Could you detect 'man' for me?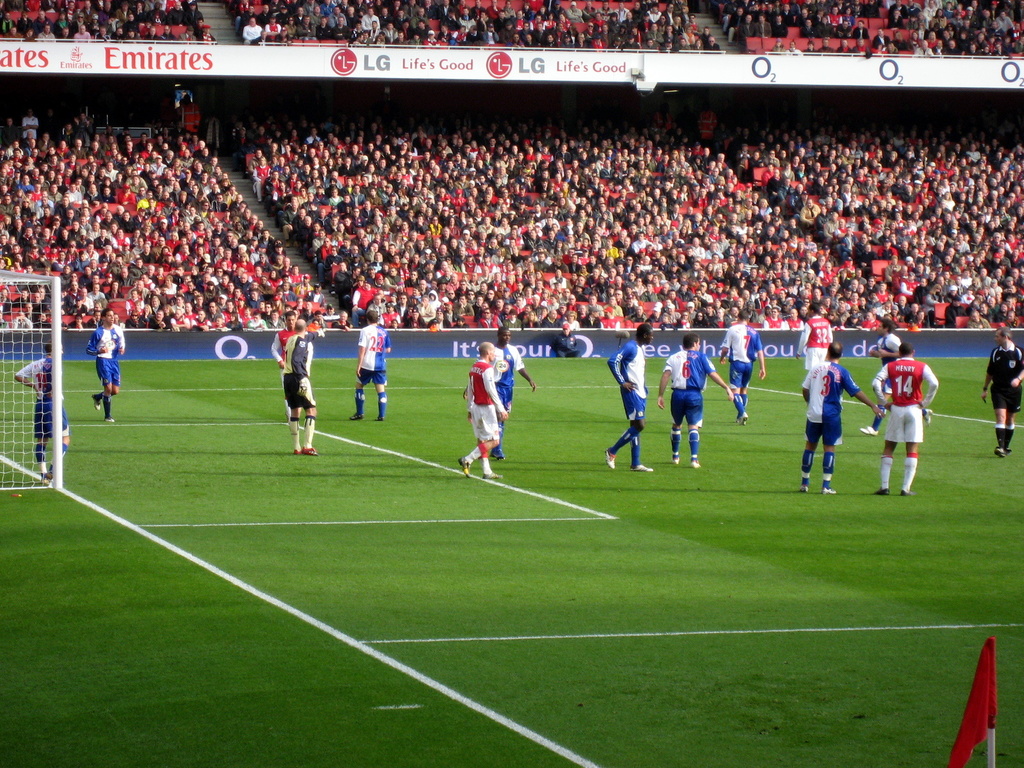
Detection result: {"x1": 871, "y1": 275, "x2": 882, "y2": 293}.
